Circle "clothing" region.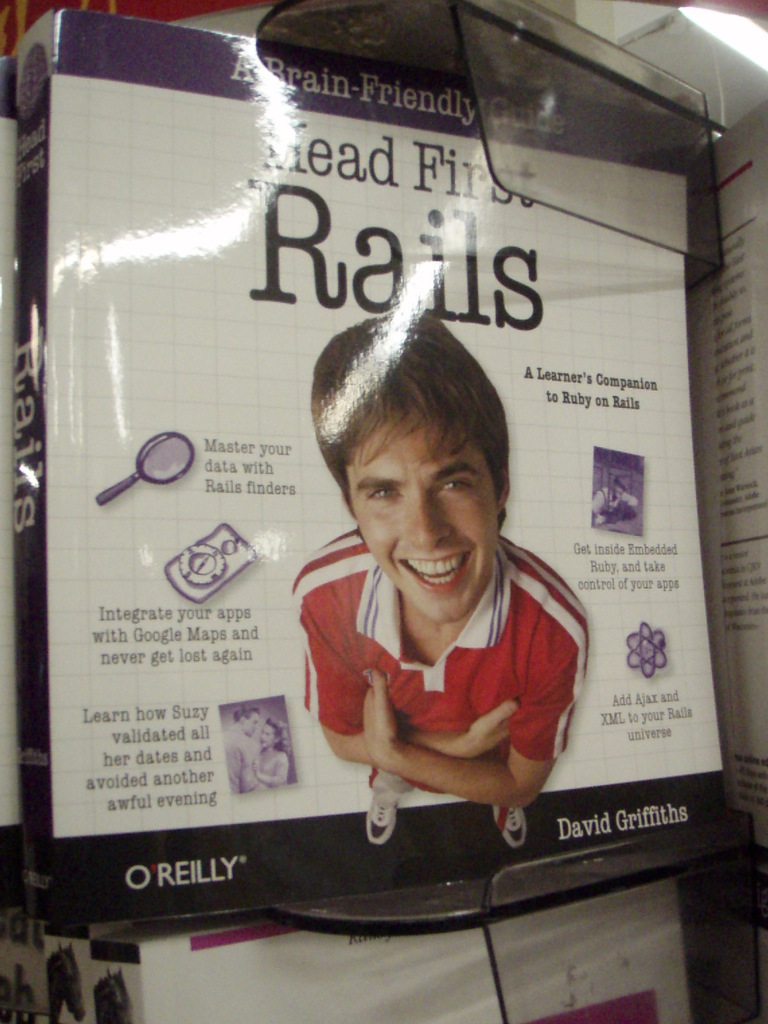
Region: (296,541,598,810).
